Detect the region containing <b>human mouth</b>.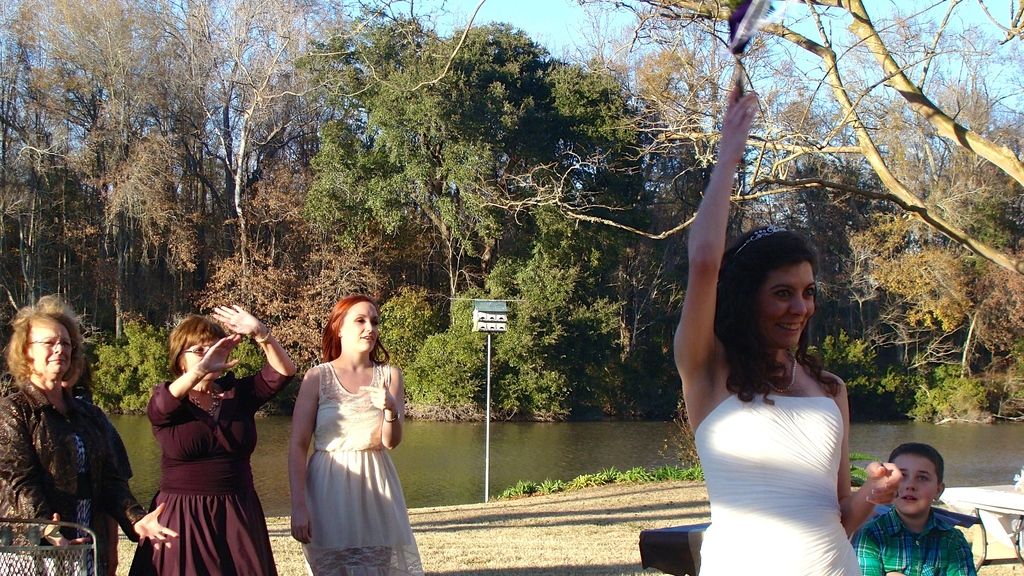
box=[362, 335, 374, 342].
